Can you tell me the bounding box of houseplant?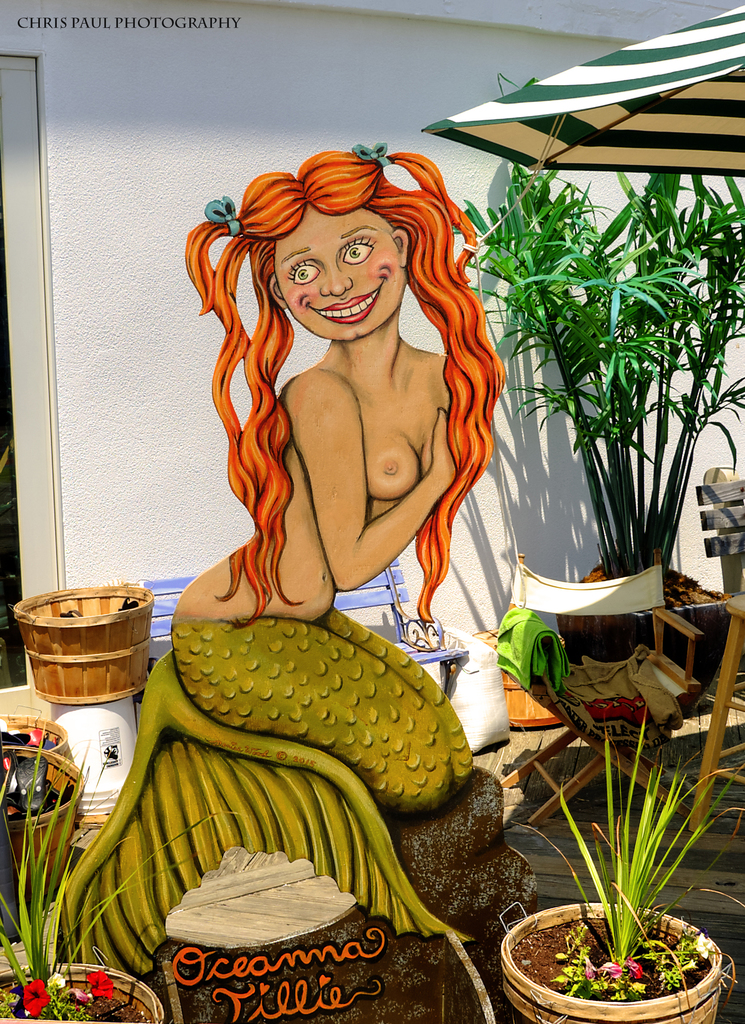
<region>0, 742, 95, 894</region>.
